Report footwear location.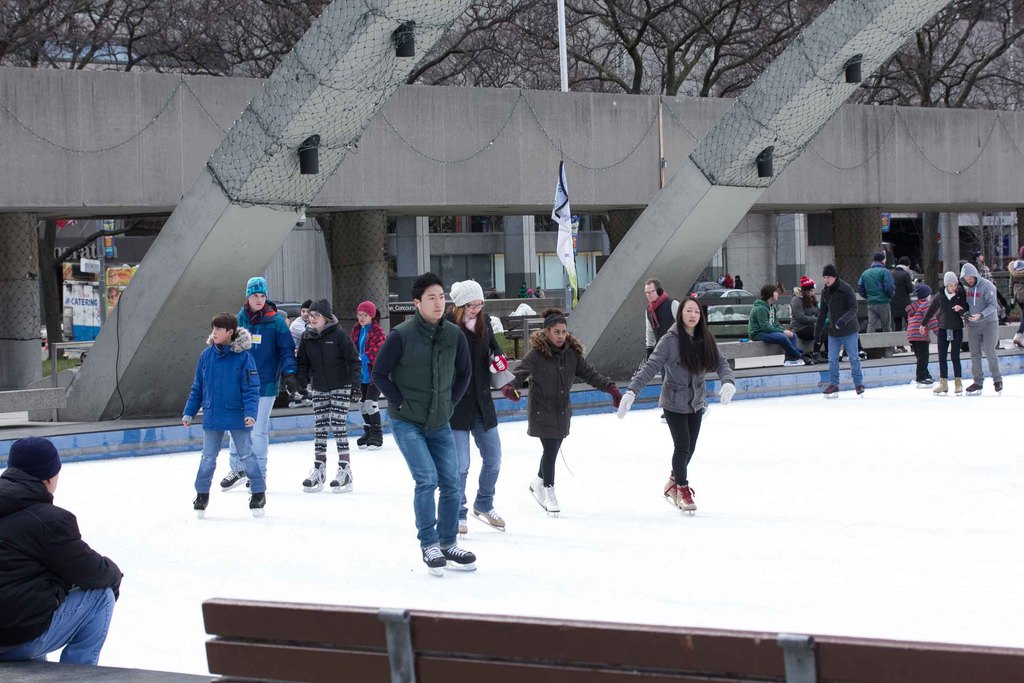
Report: select_region(951, 375, 966, 395).
